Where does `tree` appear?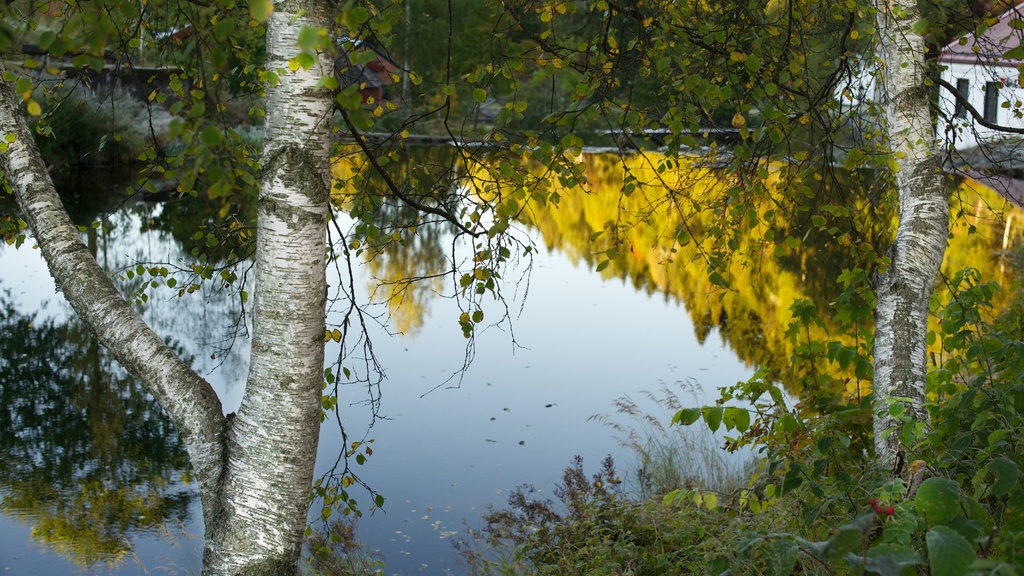
Appears at BBox(611, 0, 1023, 512).
